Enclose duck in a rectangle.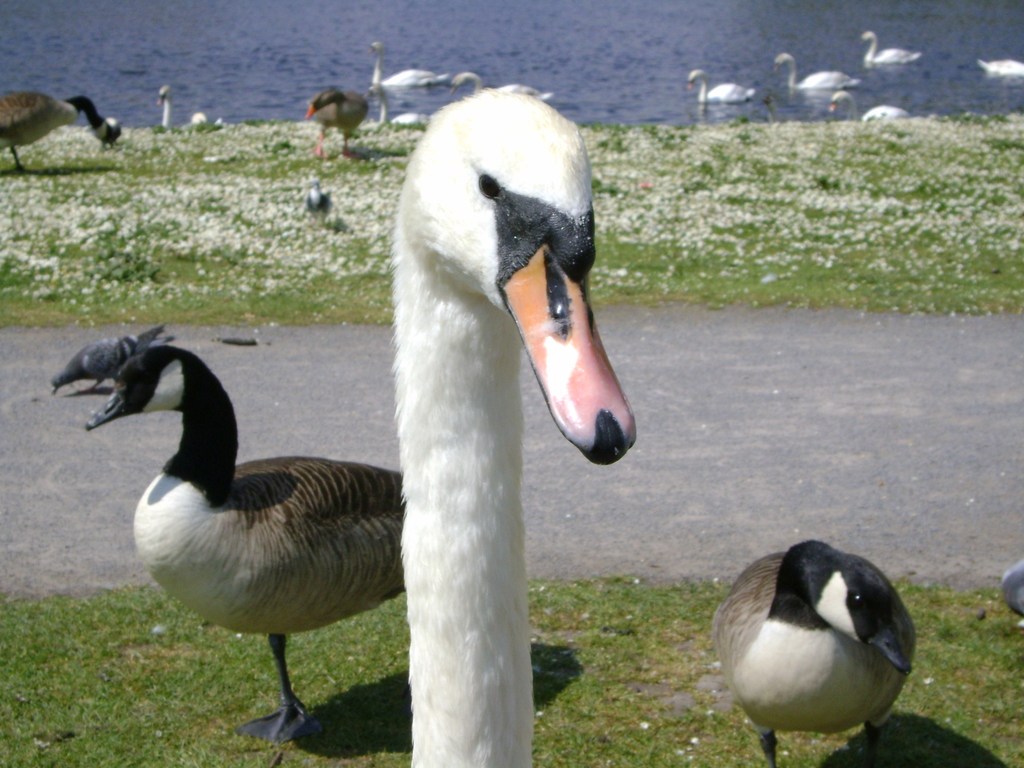
bbox(376, 86, 649, 767).
